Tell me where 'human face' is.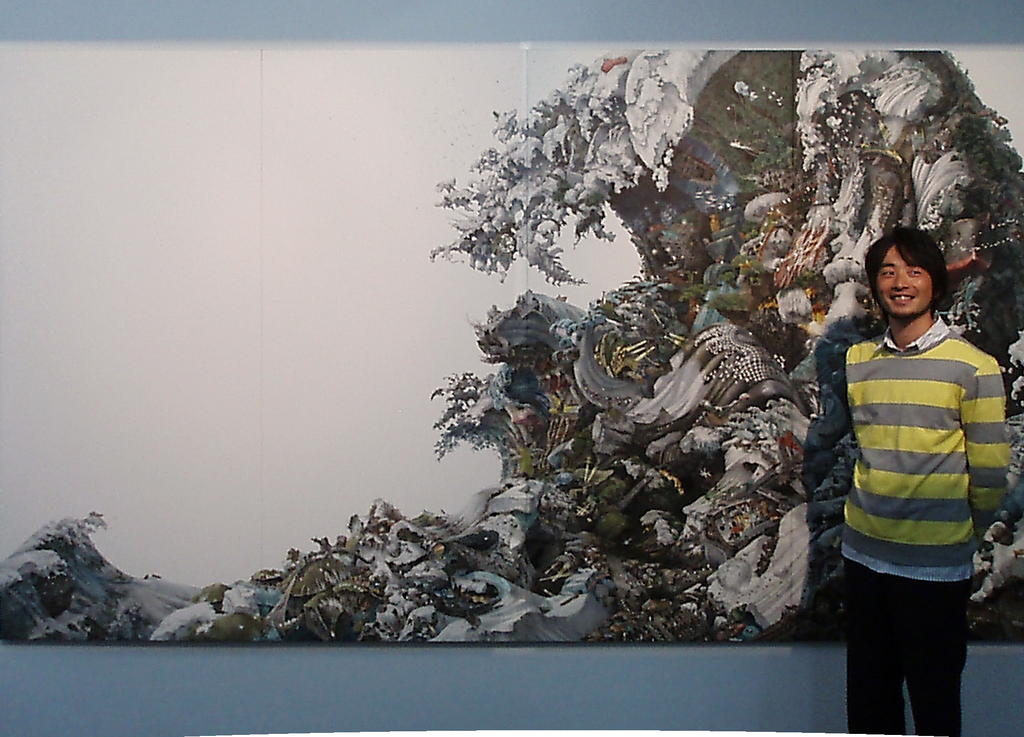
'human face' is at bbox=[875, 244, 934, 320].
